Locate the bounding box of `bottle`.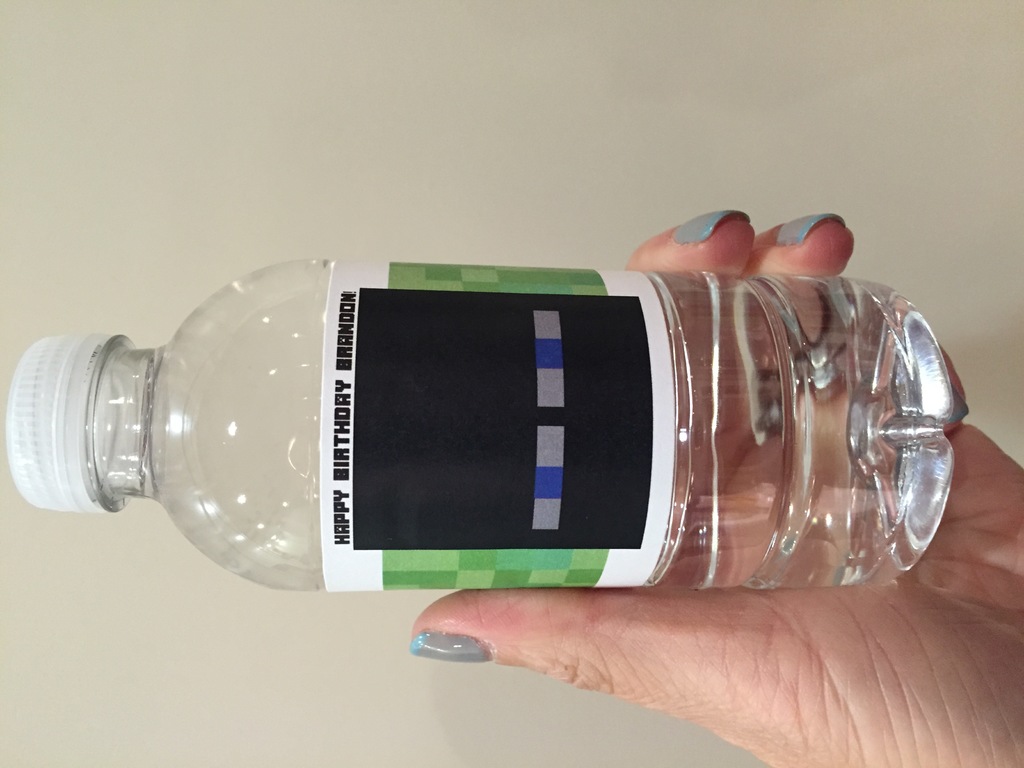
Bounding box: Rect(74, 260, 874, 607).
